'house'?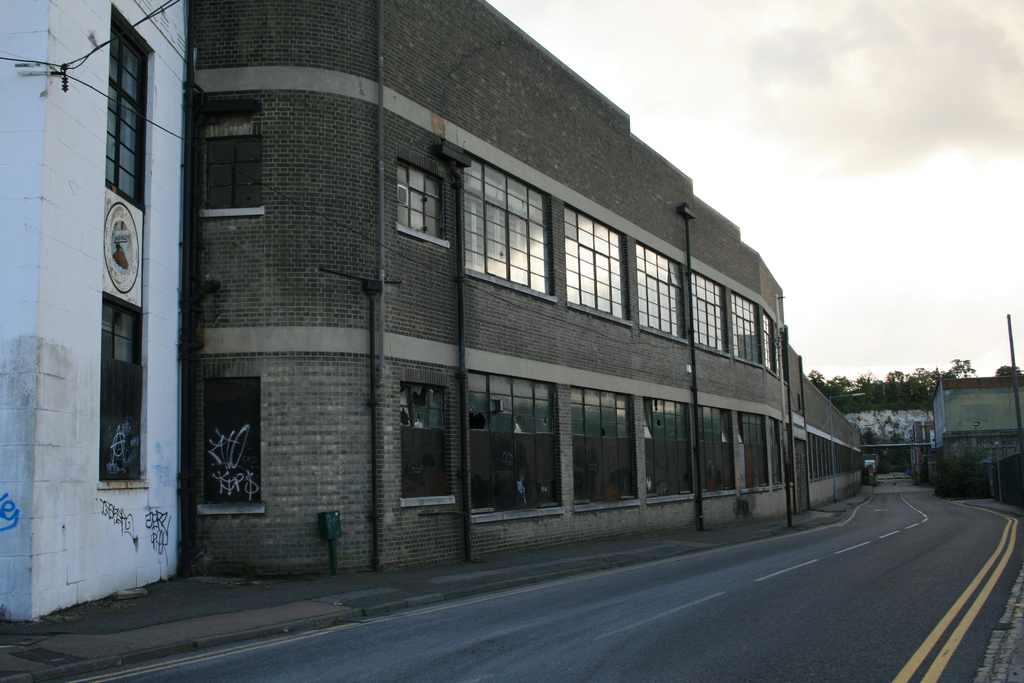
bbox=(186, 1, 868, 588)
